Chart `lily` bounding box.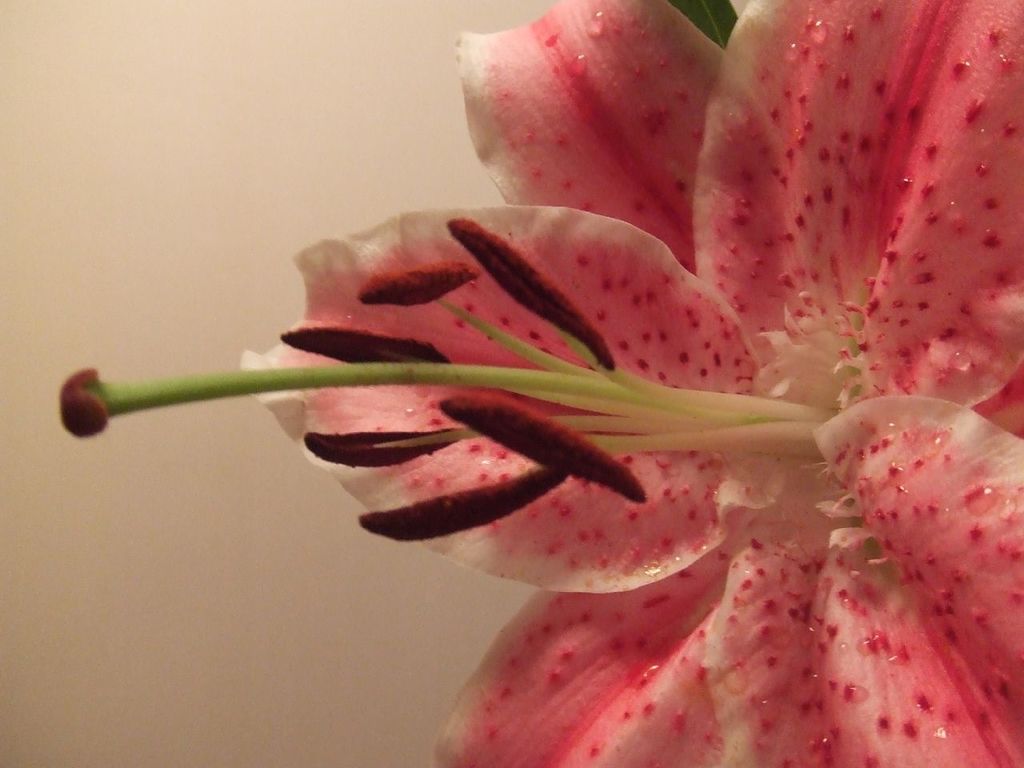
Charted: bbox=[56, 0, 1023, 767].
